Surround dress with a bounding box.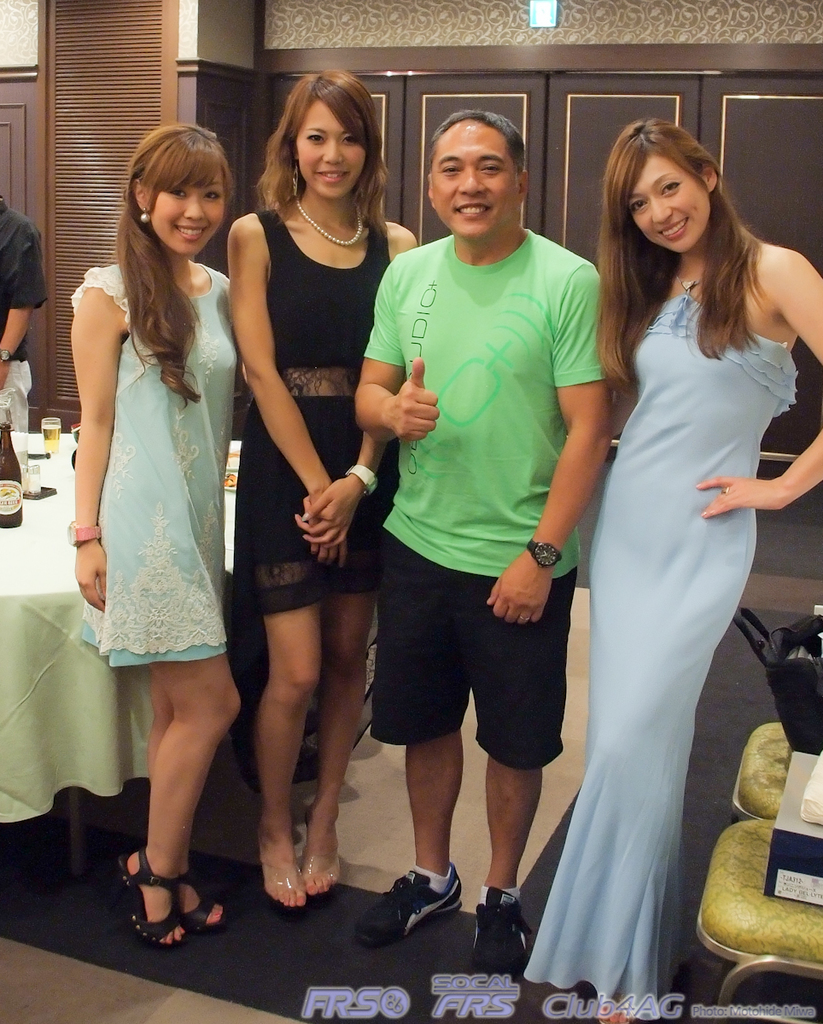
<bbox>523, 289, 803, 1010</bbox>.
